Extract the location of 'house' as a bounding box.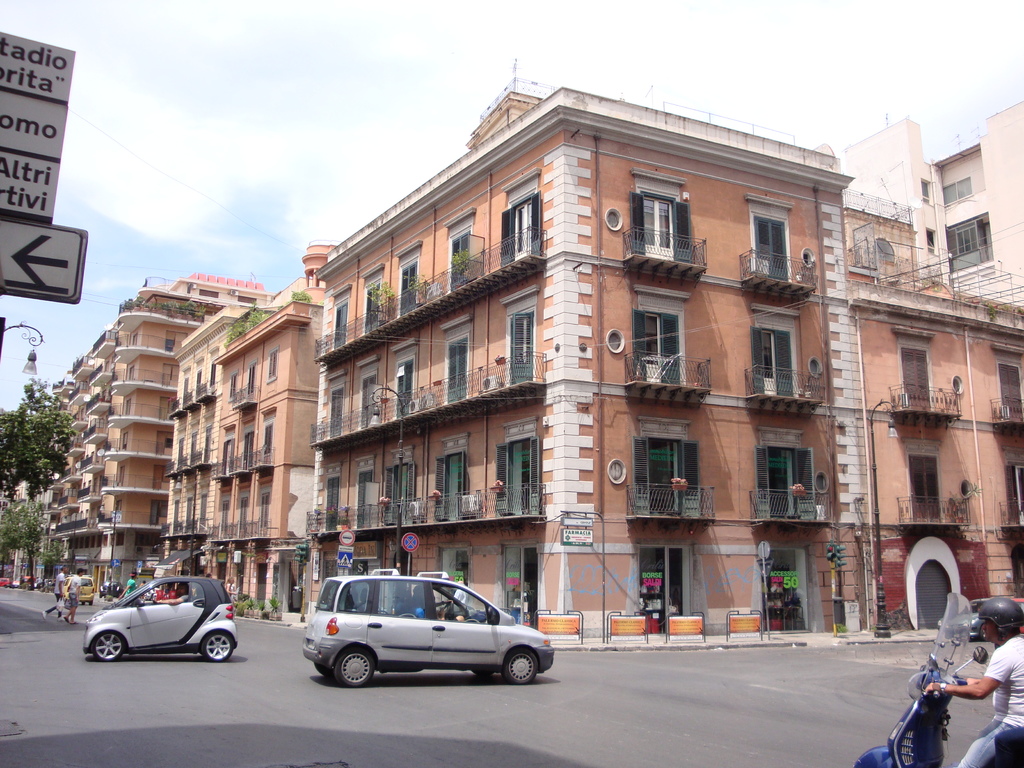
BBox(845, 195, 1023, 637).
